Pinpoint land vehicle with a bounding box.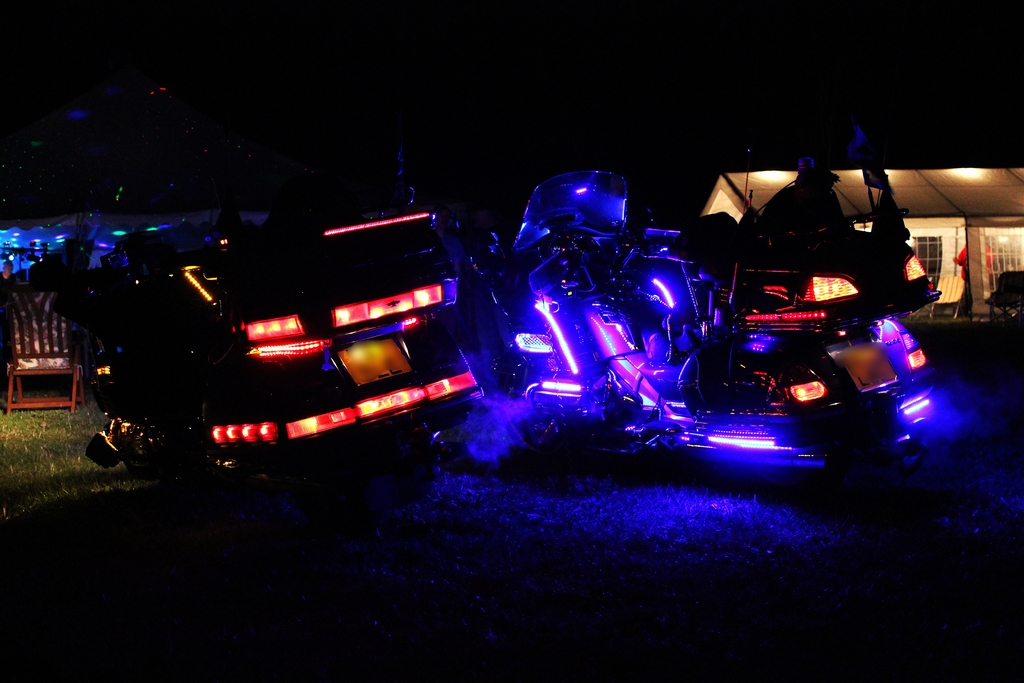
x1=93 y1=206 x2=483 y2=476.
